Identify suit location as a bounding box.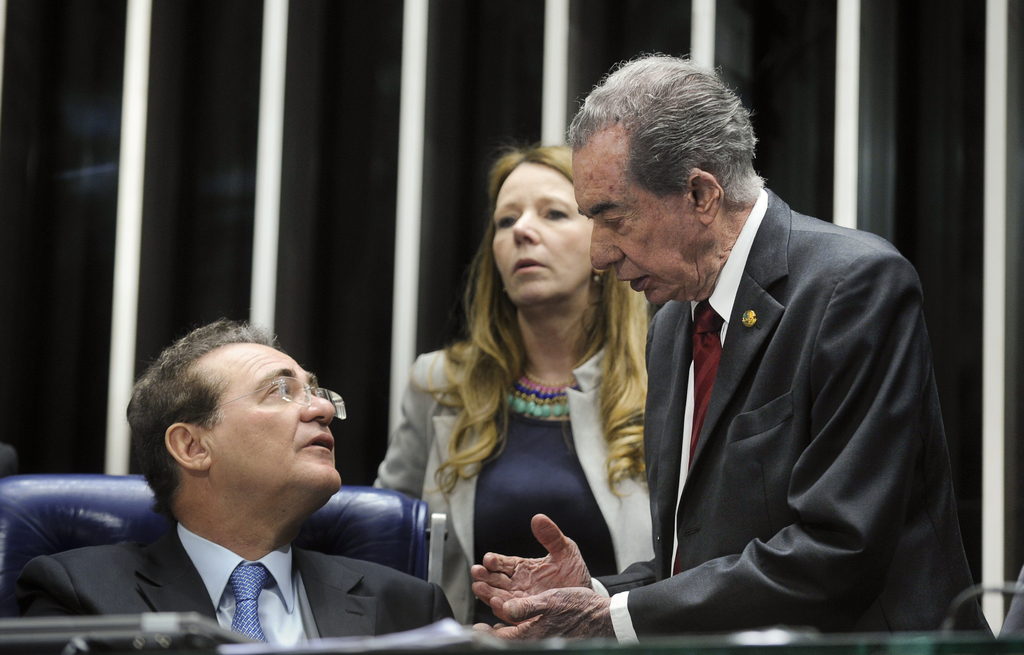
(0, 520, 454, 654).
